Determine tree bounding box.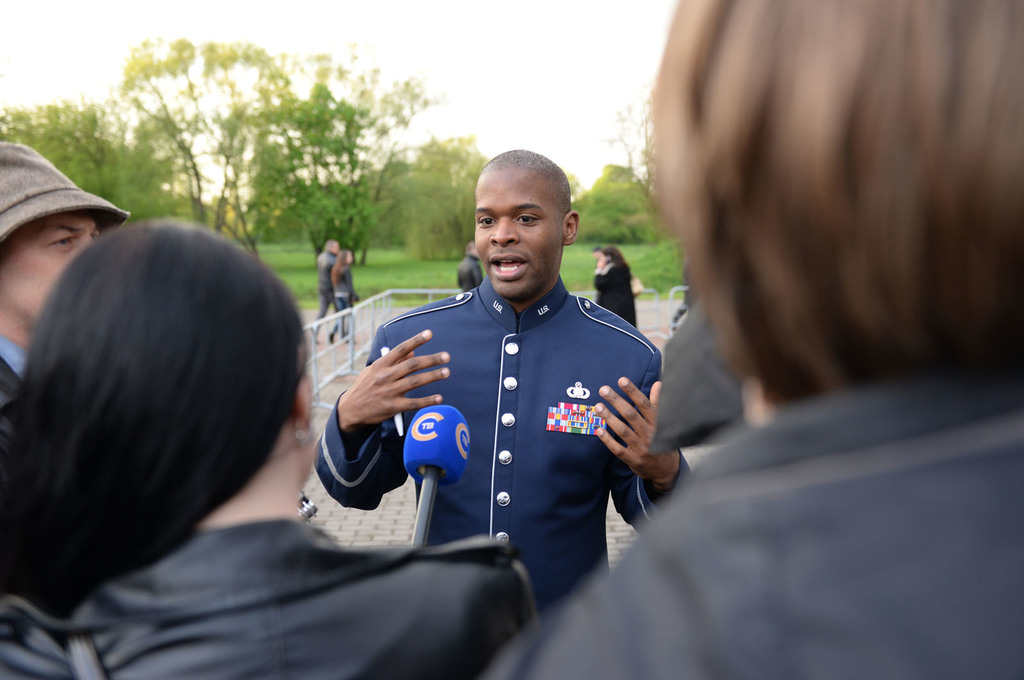
Determined: Rect(298, 43, 434, 267).
